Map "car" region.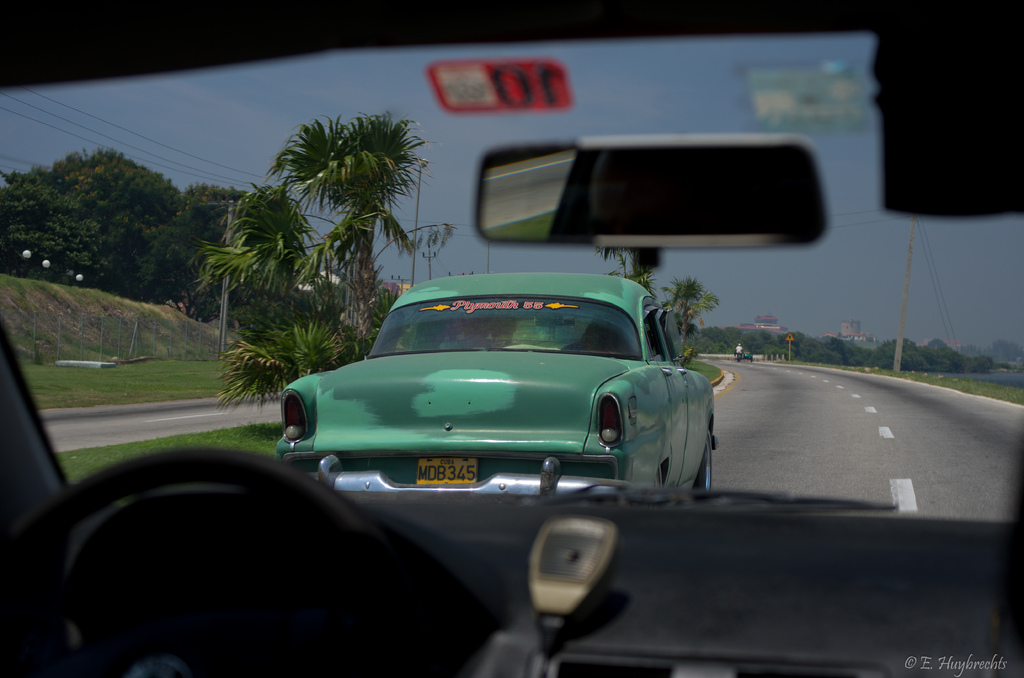
Mapped to l=268, t=282, r=728, b=503.
